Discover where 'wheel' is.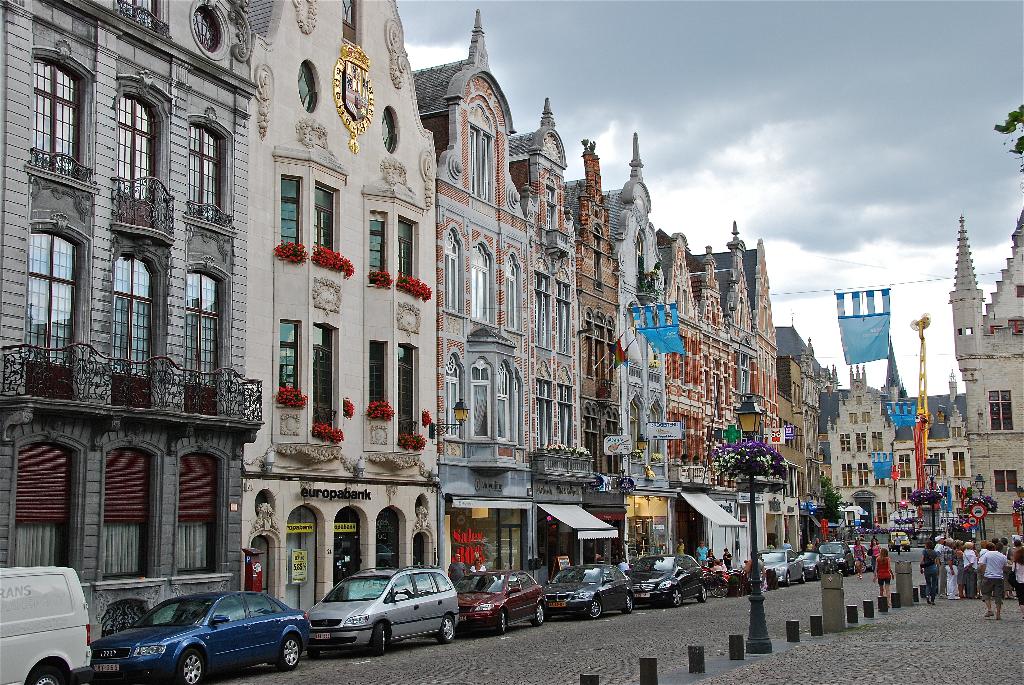
Discovered at <bbox>275, 633, 303, 672</bbox>.
